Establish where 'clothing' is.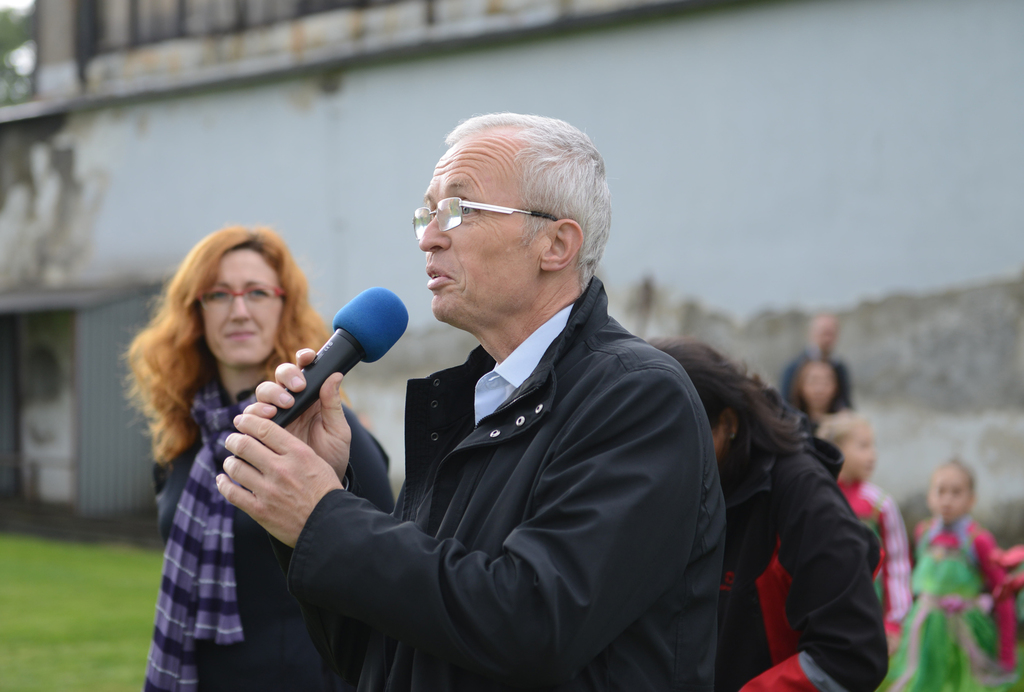
Established at region(267, 238, 769, 691).
